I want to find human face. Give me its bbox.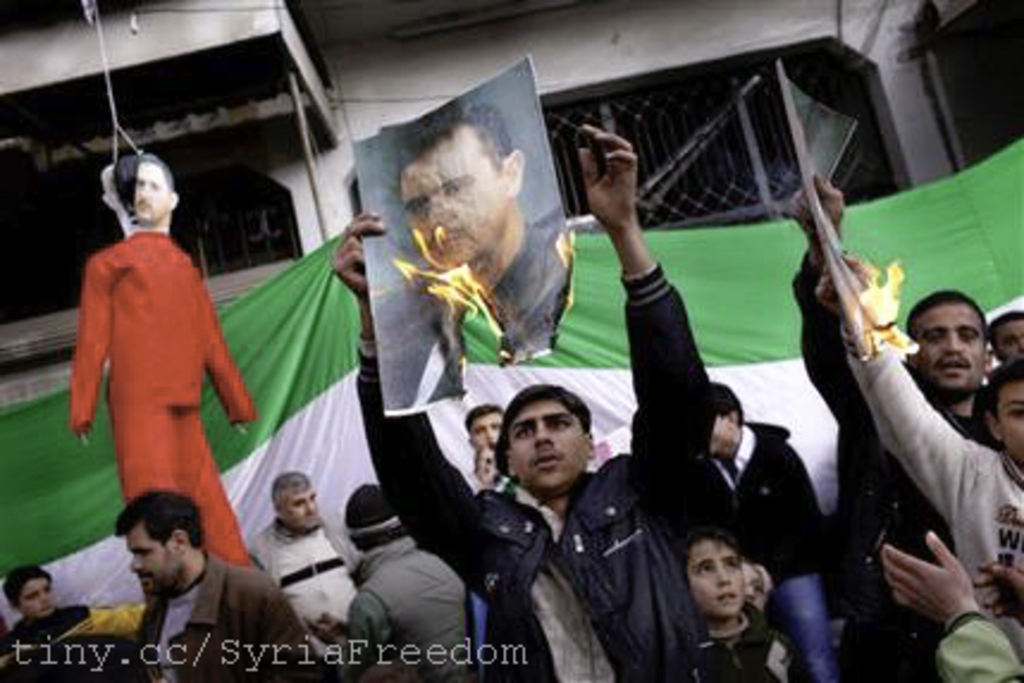
[x1=129, y1=525, x2=174, y2=595].
